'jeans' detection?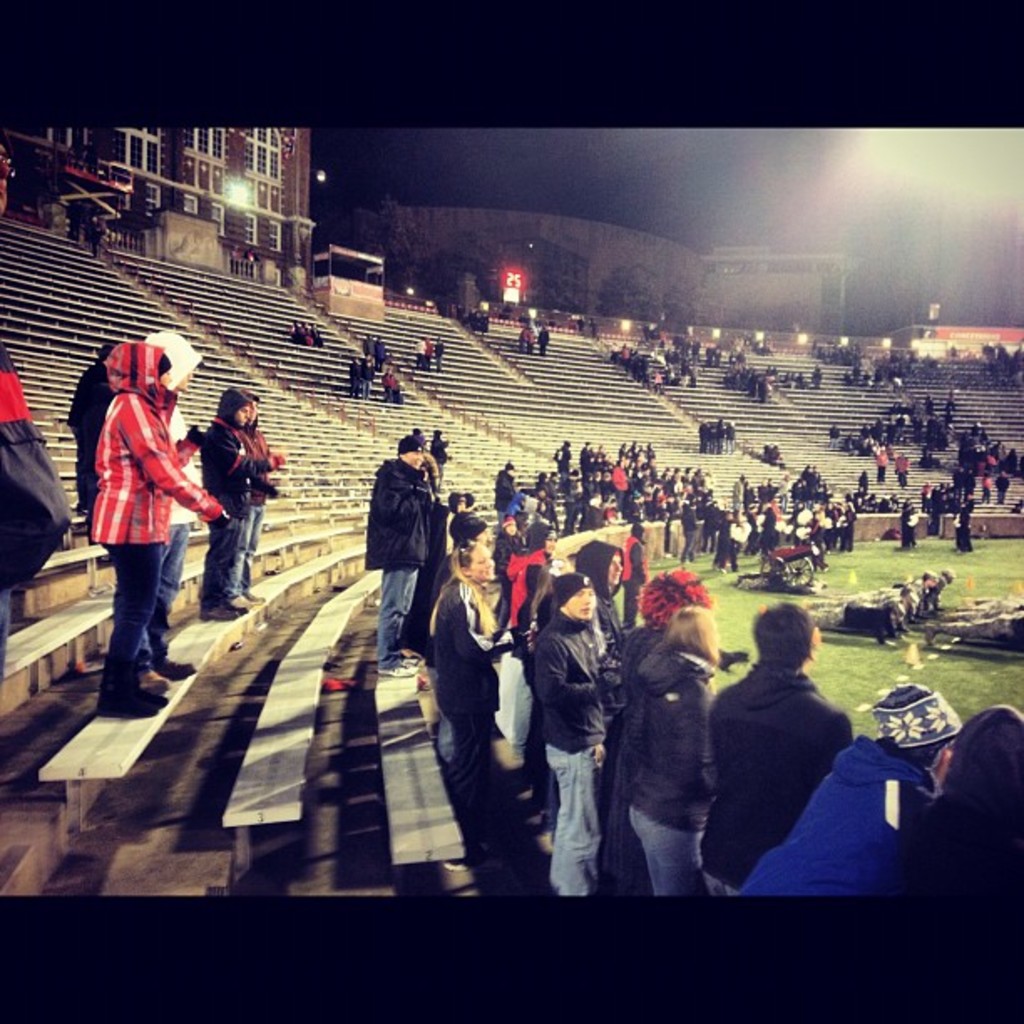
[1001, 490, 1011, 509]
